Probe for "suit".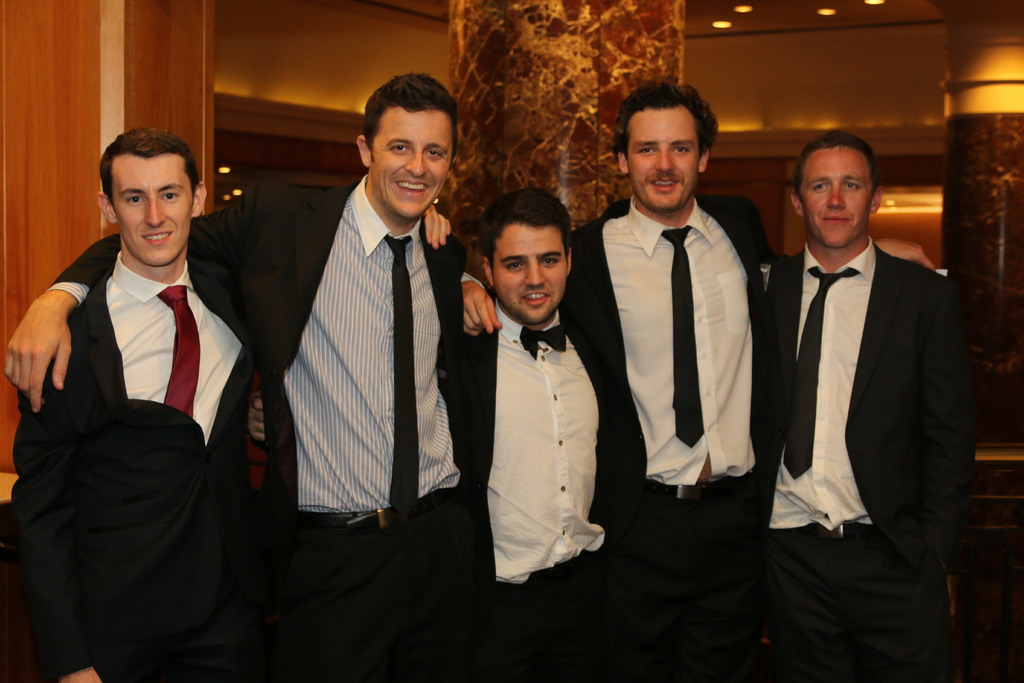
Probe result: 756:125:985:666.
